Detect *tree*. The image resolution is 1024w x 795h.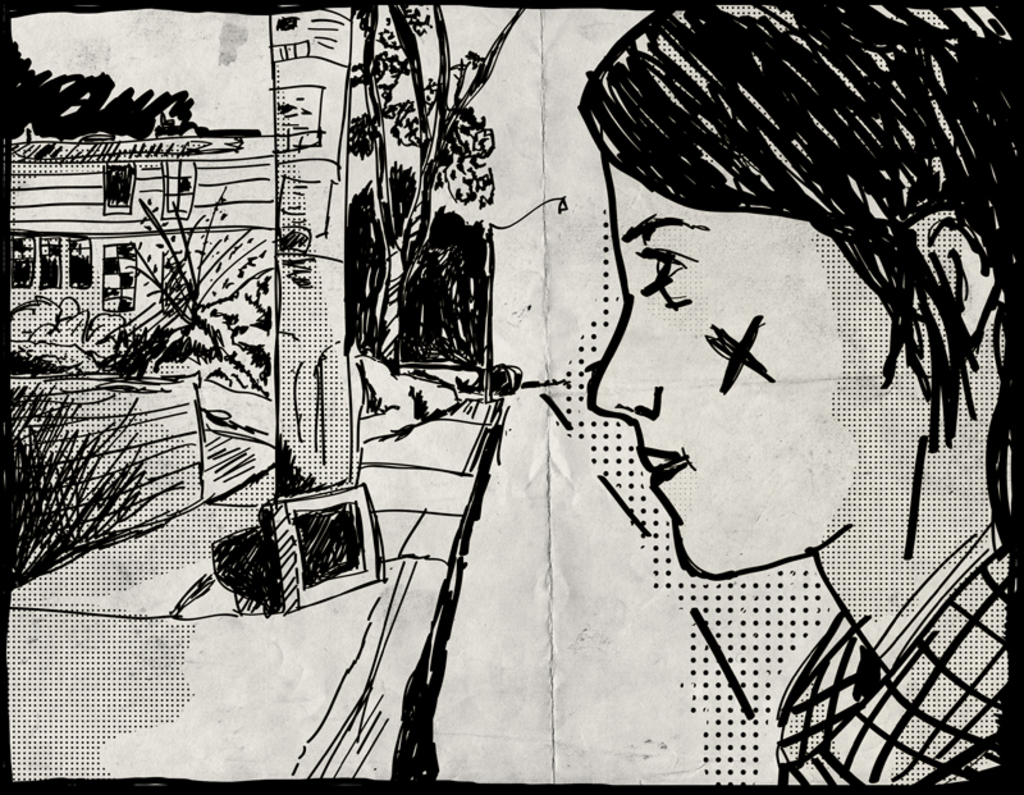
detection(4, 32, 219, 149).
